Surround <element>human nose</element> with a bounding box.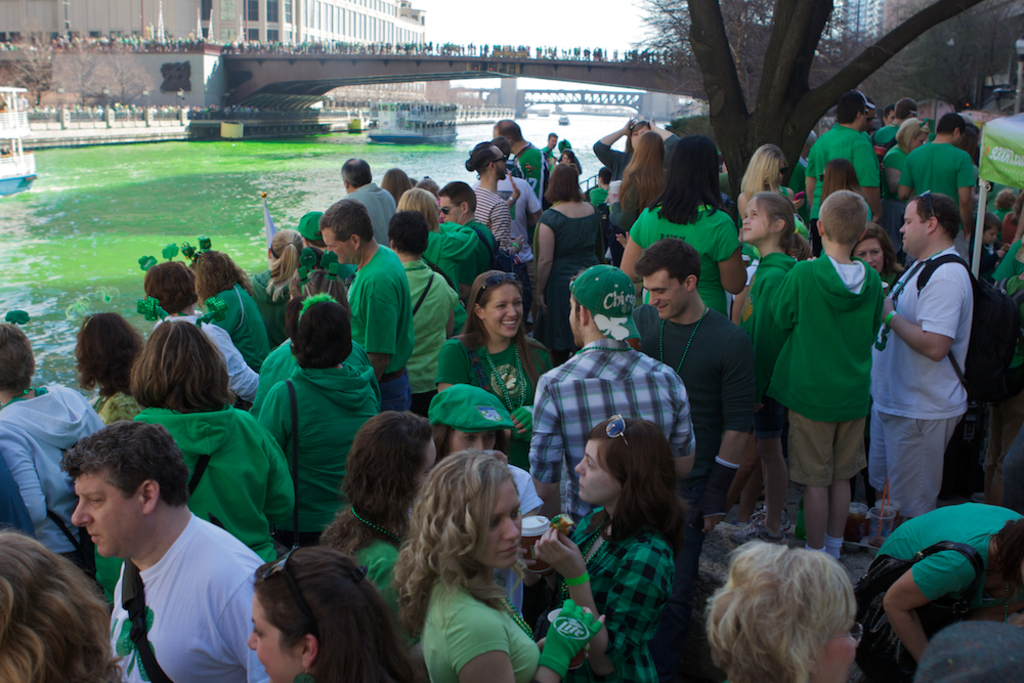
68:494:92:527.
